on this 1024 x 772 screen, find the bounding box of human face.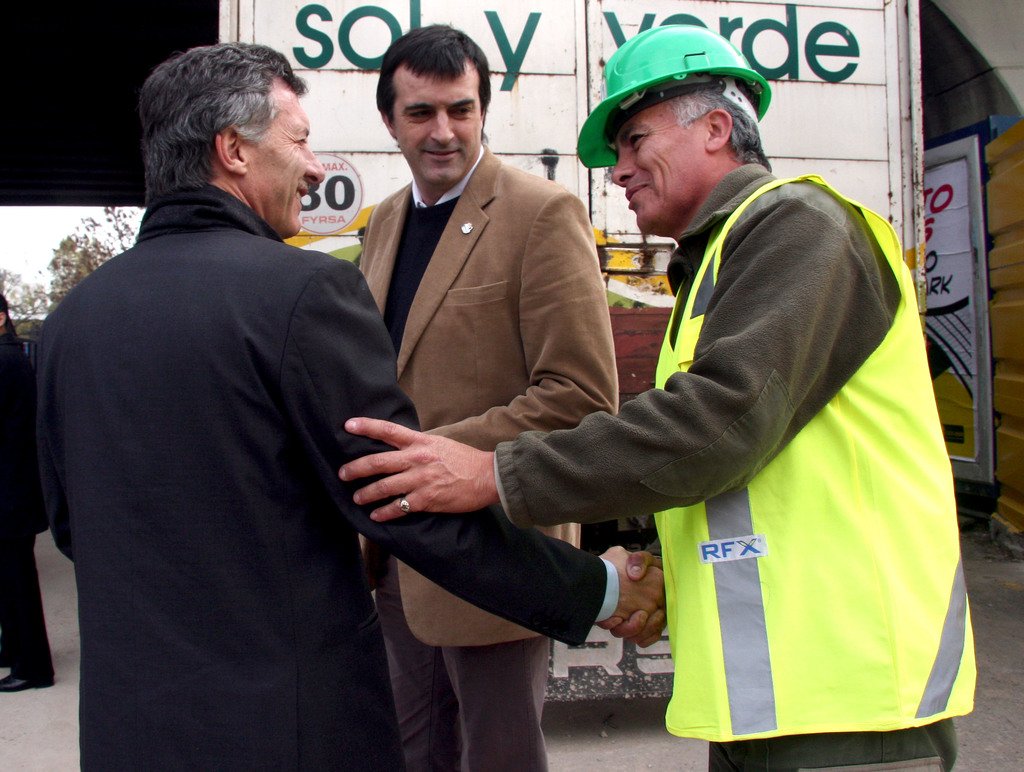
Bounding box: (389,62,481,183).
